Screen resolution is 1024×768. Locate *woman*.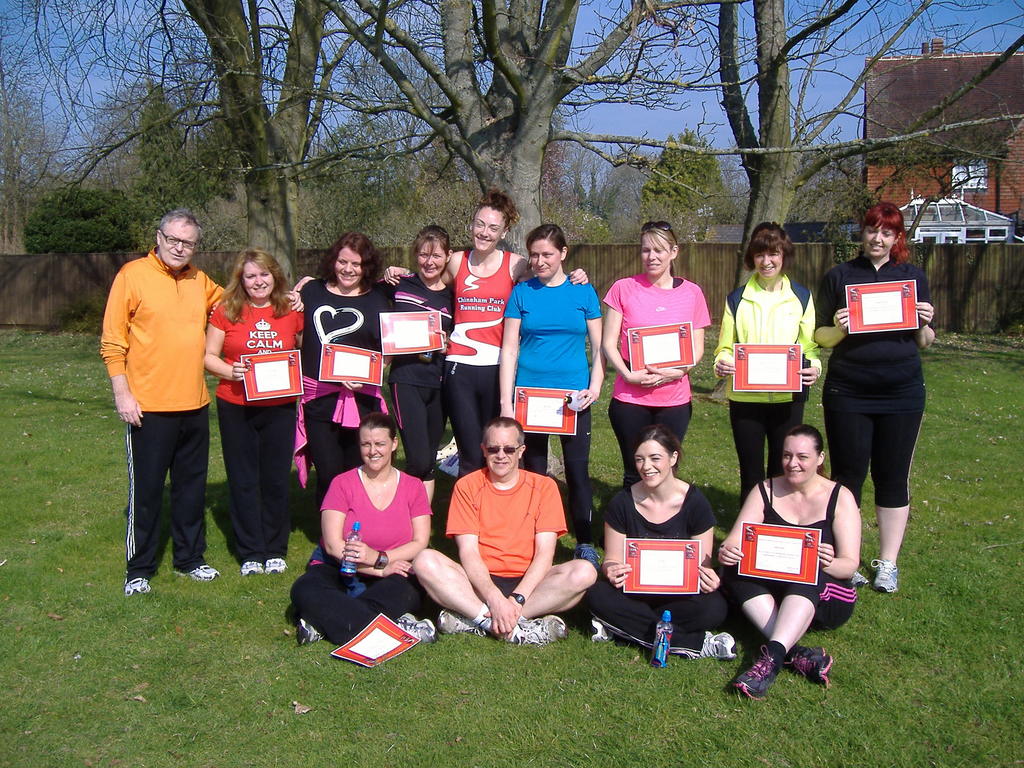
bbox=[208, 233, 396, 545].
